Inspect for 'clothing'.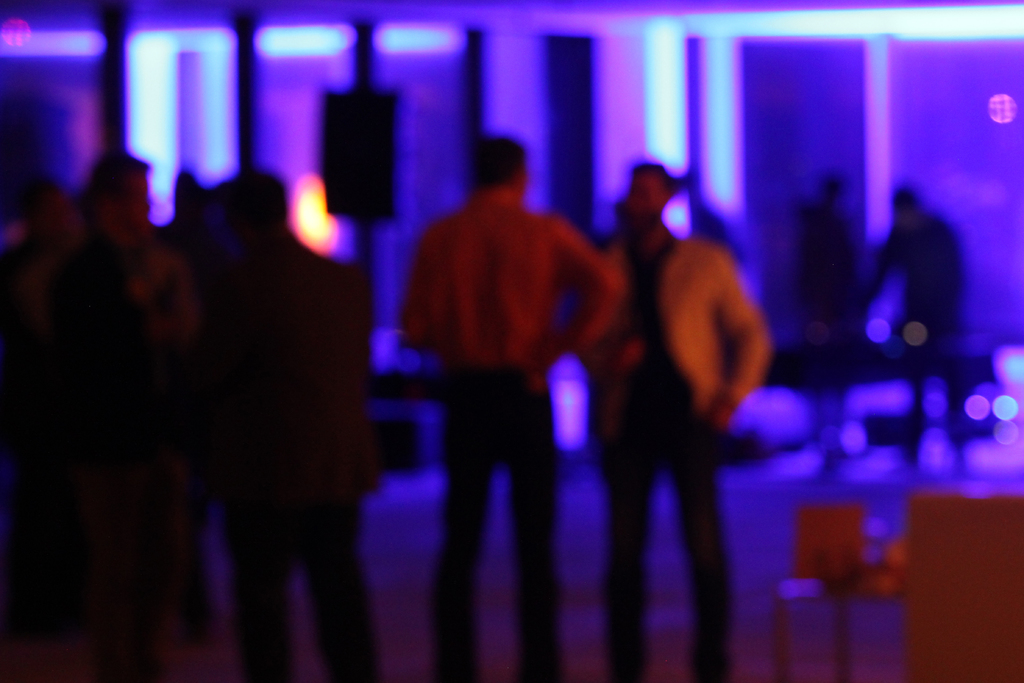
Inspection: BBox(572, 223, 780, 672).
